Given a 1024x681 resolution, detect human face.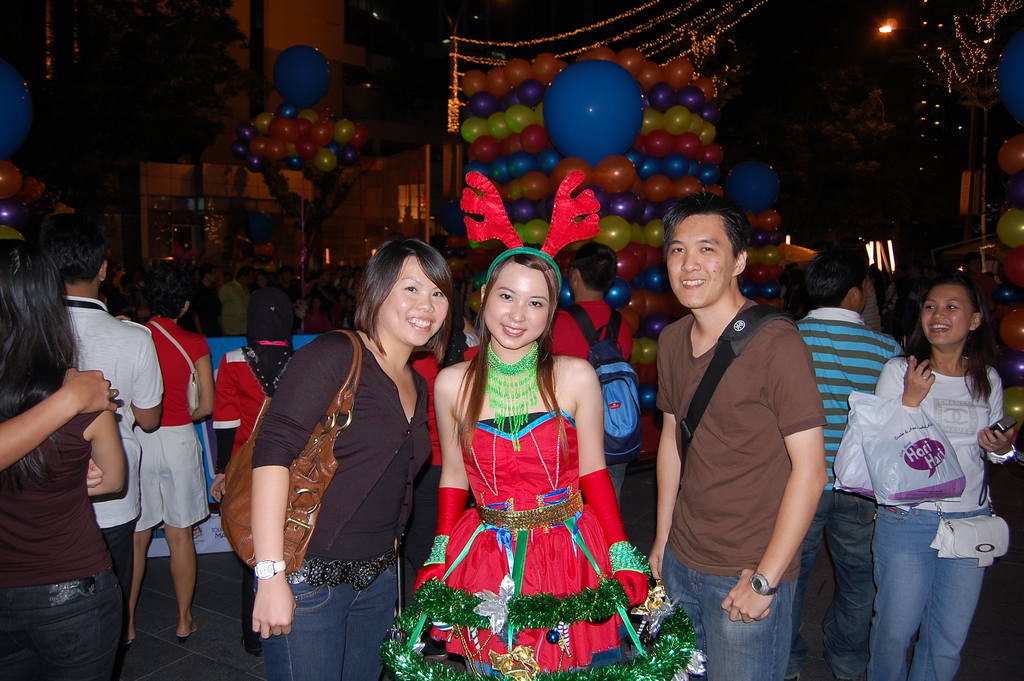
(x1=923, y1=286, x2=970, y2=347).
